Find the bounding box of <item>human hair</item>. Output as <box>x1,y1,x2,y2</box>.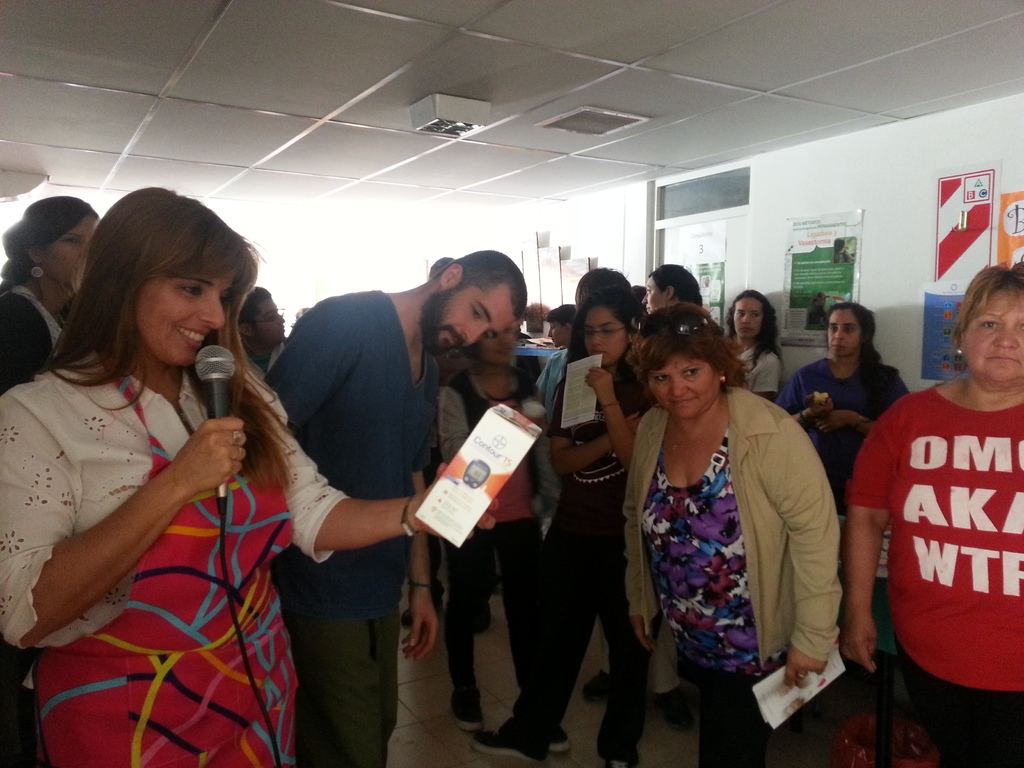
<box>828,296,888,390</box>.
